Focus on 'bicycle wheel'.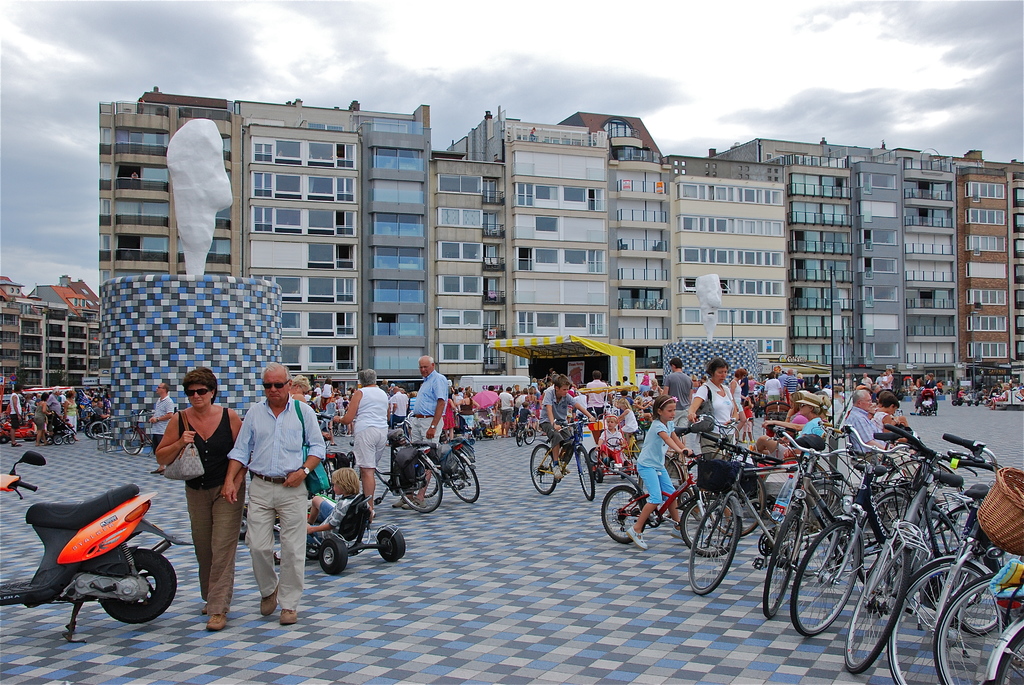
Focused at (854,487,920,595).
